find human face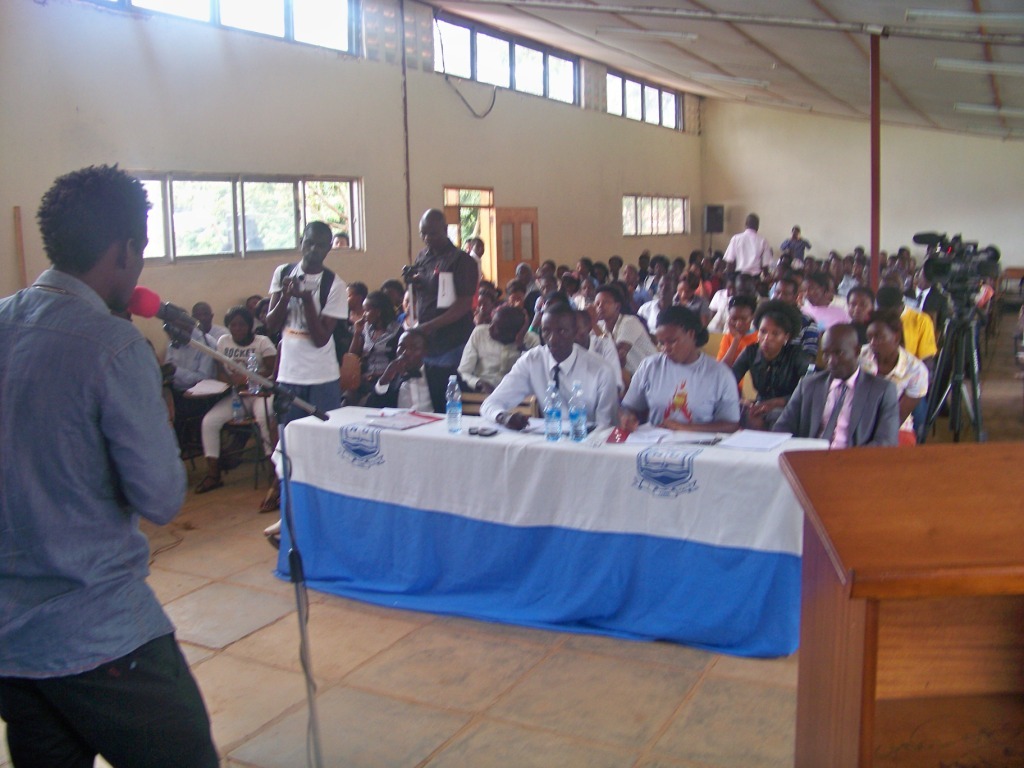
<region>245, 298, 259, 311</region>
